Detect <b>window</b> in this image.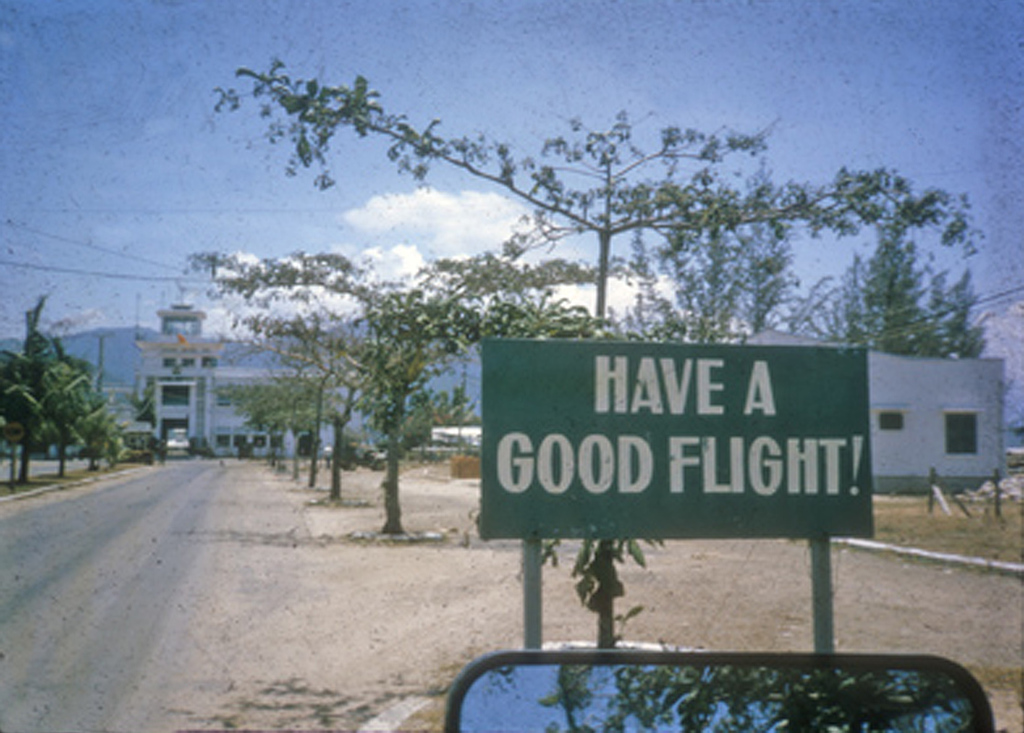
Detection: detection(161, 384, 188, 408).
